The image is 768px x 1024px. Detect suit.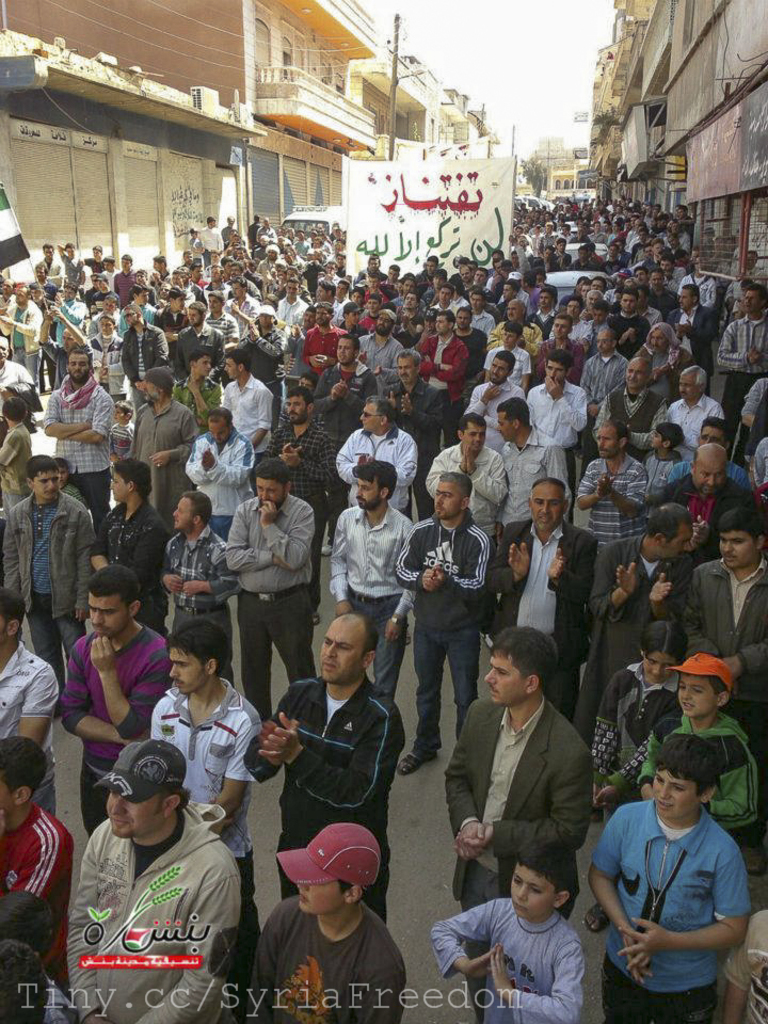
Detection: locate(455, 643, 615, 898).
